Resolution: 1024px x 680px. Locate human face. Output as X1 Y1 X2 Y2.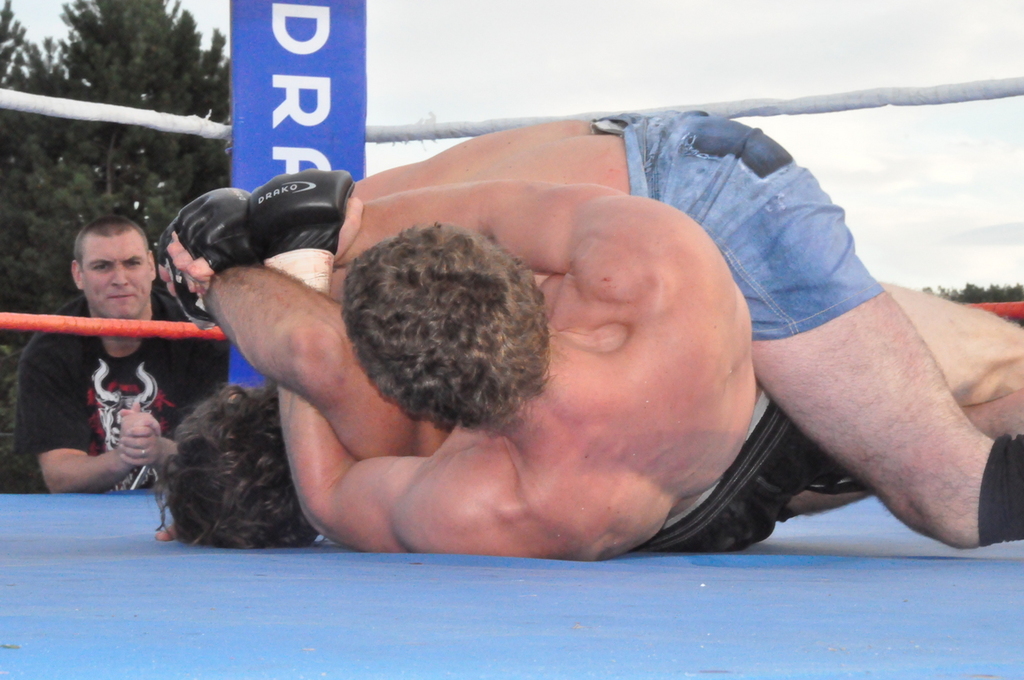
80 237 148 321.
